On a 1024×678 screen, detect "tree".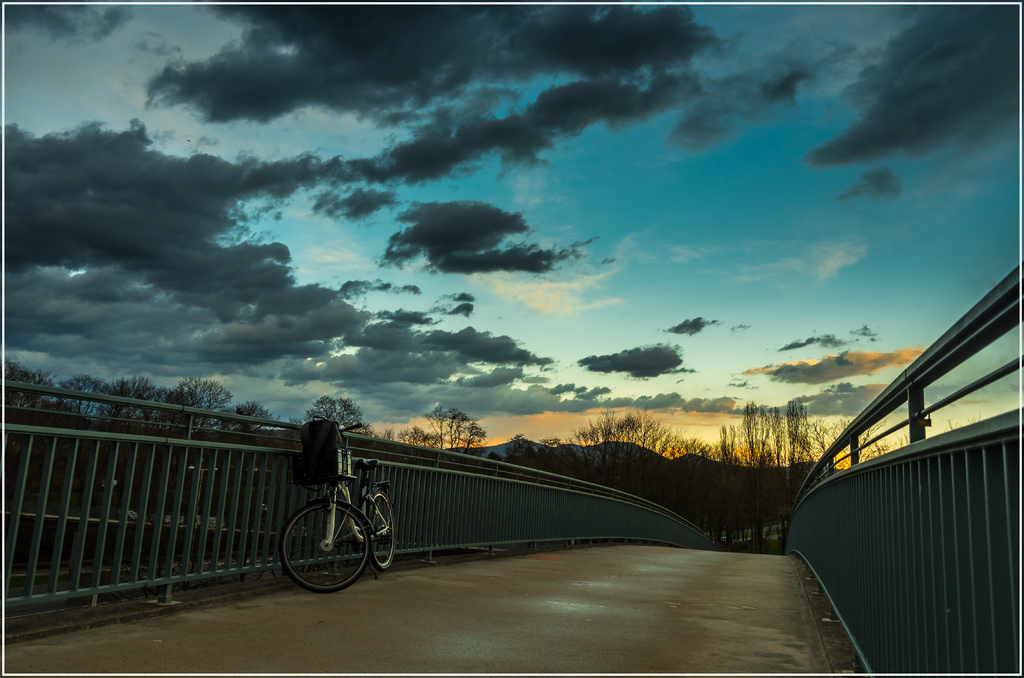
[5, 359, 45, 412].
